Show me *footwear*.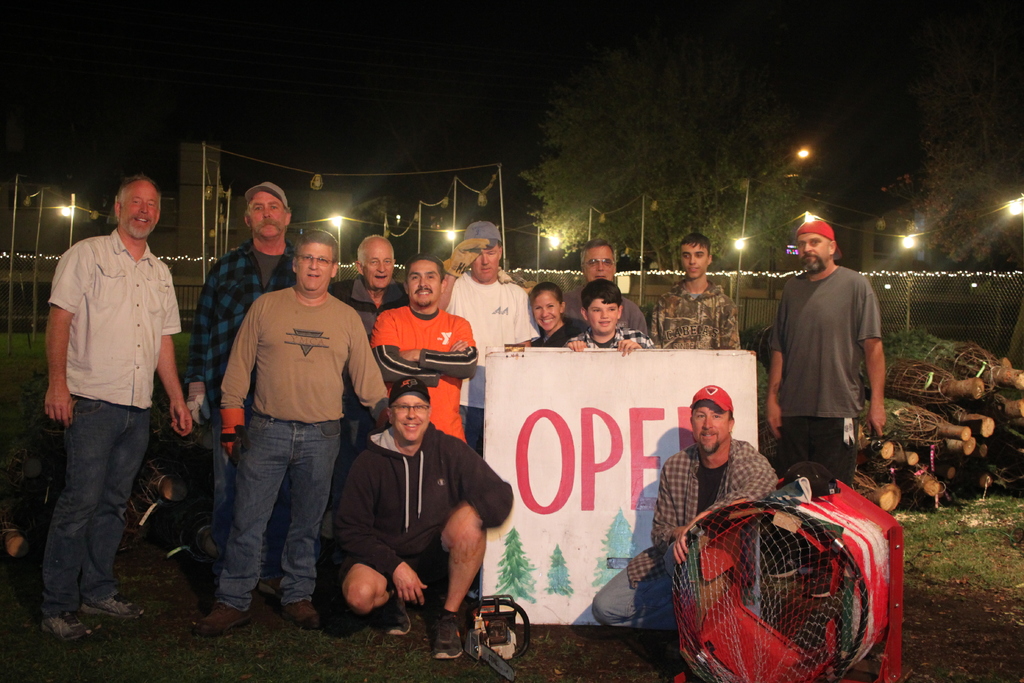
*footwear* is here: bbox=(194, 607, 249, 636).
